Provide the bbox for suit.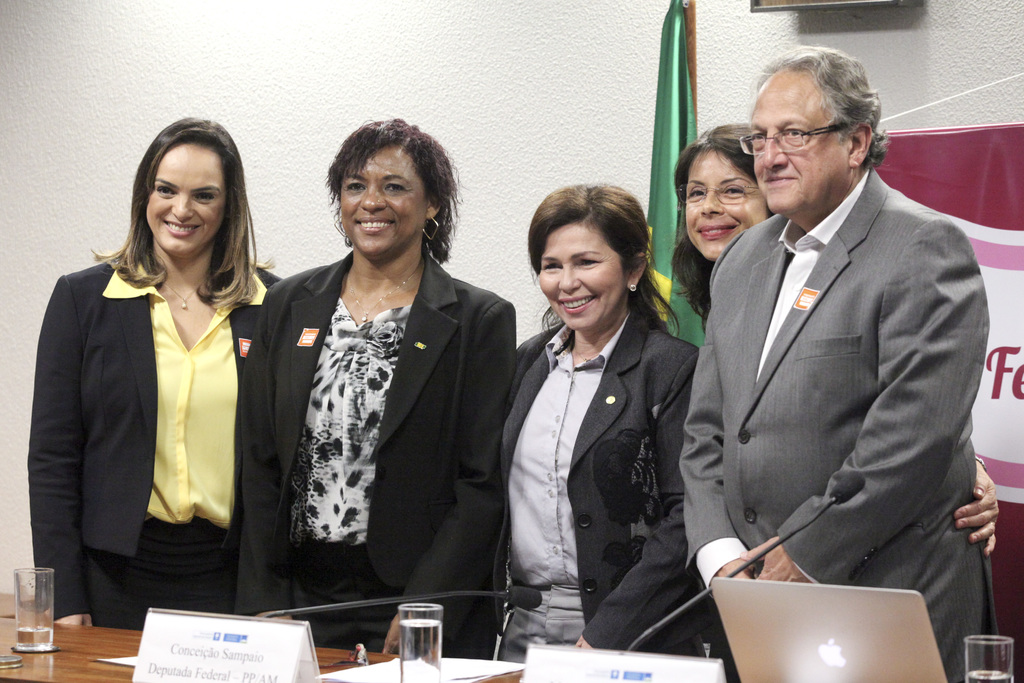
<bbox>488, 300, 700, 651</bbox>.
